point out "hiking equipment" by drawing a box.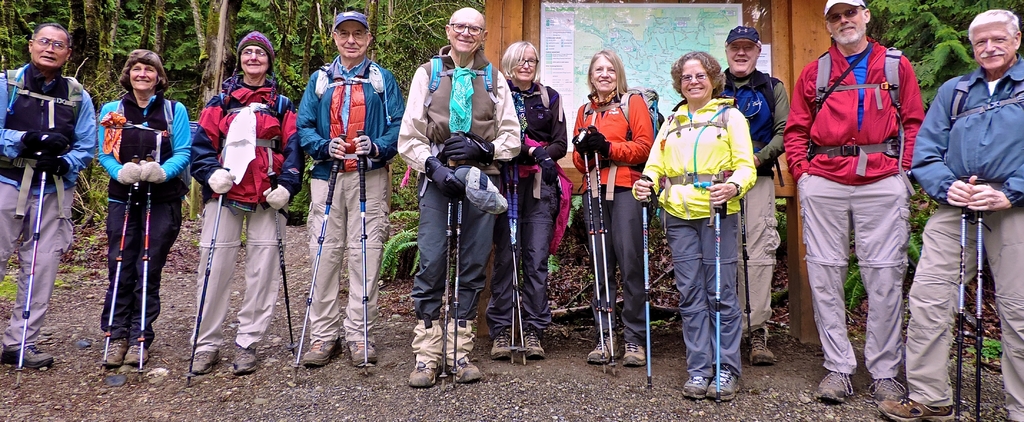
x1=143 y1=162 x2=165 y2=184.
